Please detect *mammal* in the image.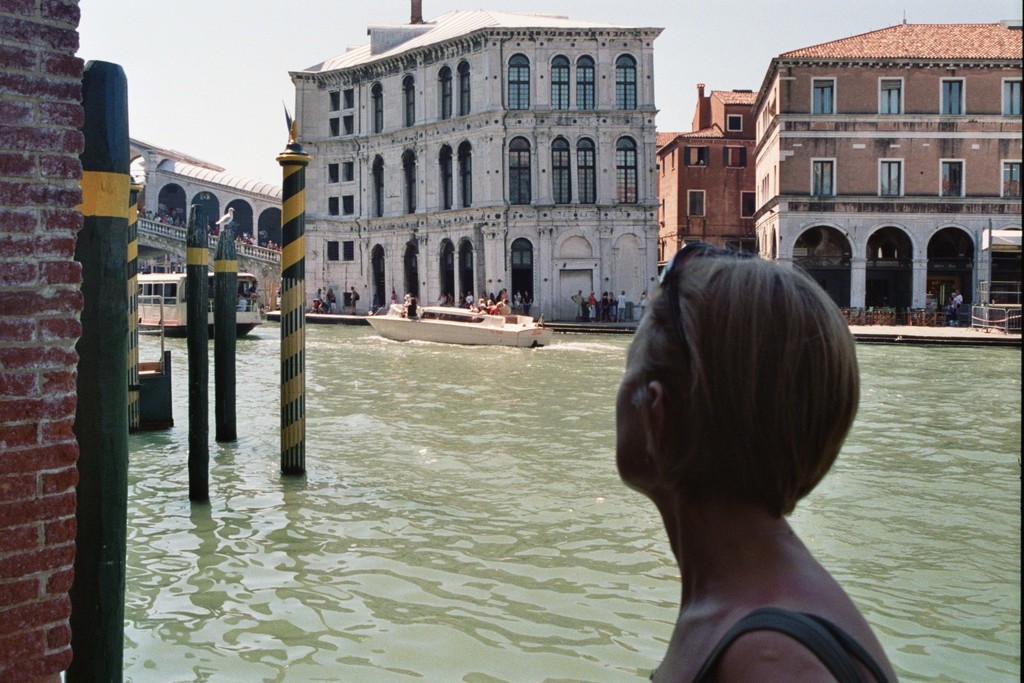
Rect(617, 287, 630, 321).
